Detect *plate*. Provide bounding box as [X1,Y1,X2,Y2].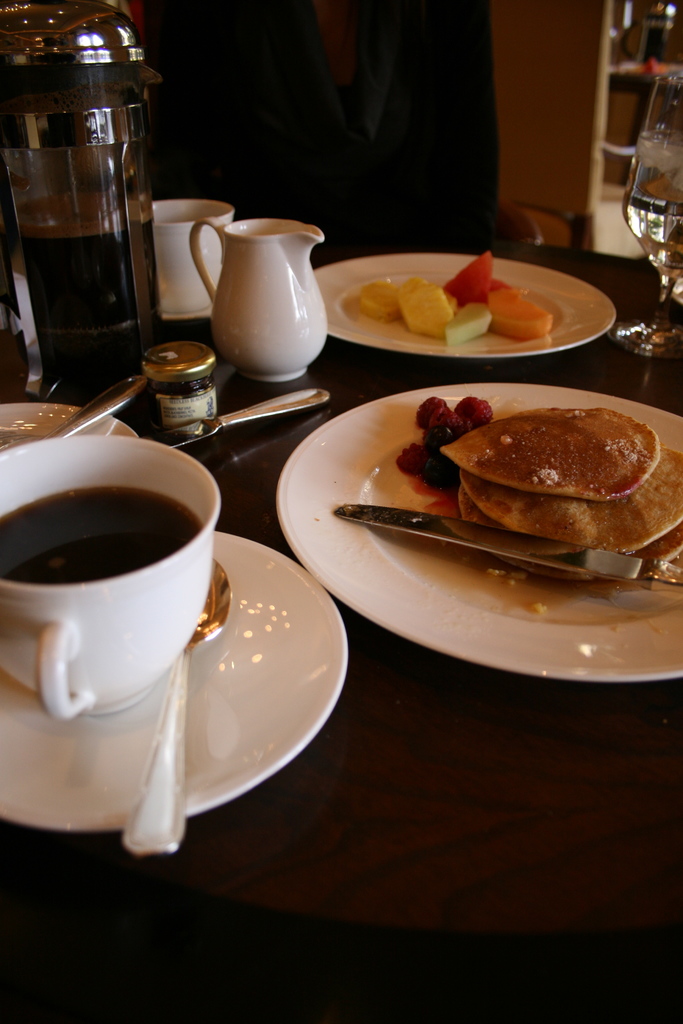
[0,533,352,836].
